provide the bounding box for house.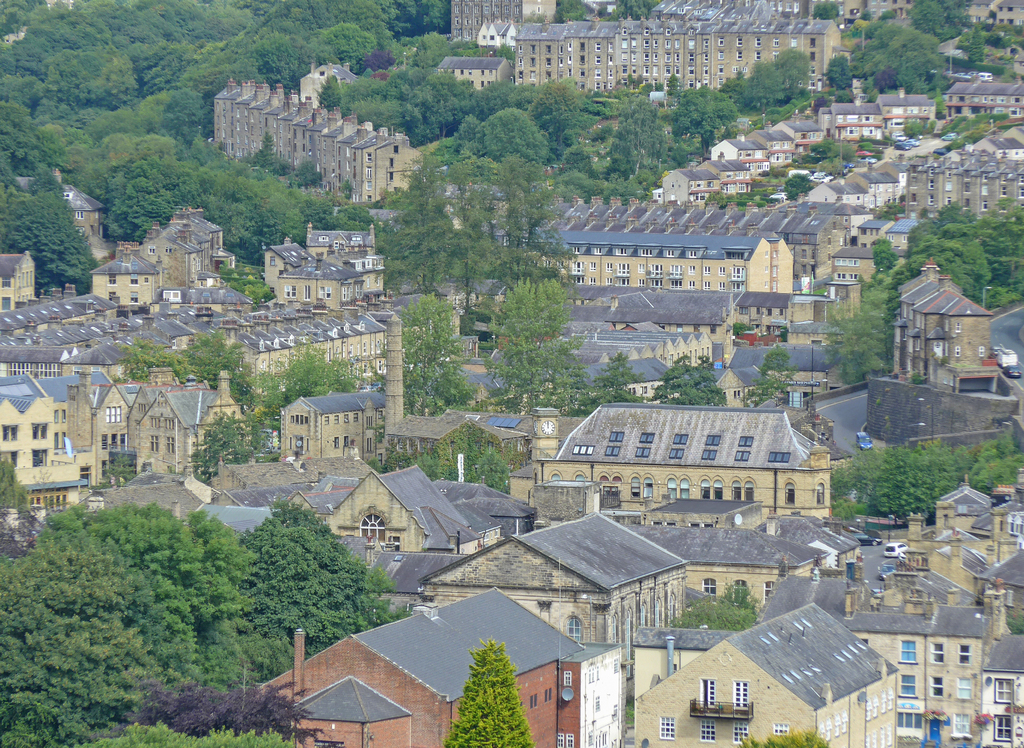
[left=726, top=15, right=844, bottom=97].
